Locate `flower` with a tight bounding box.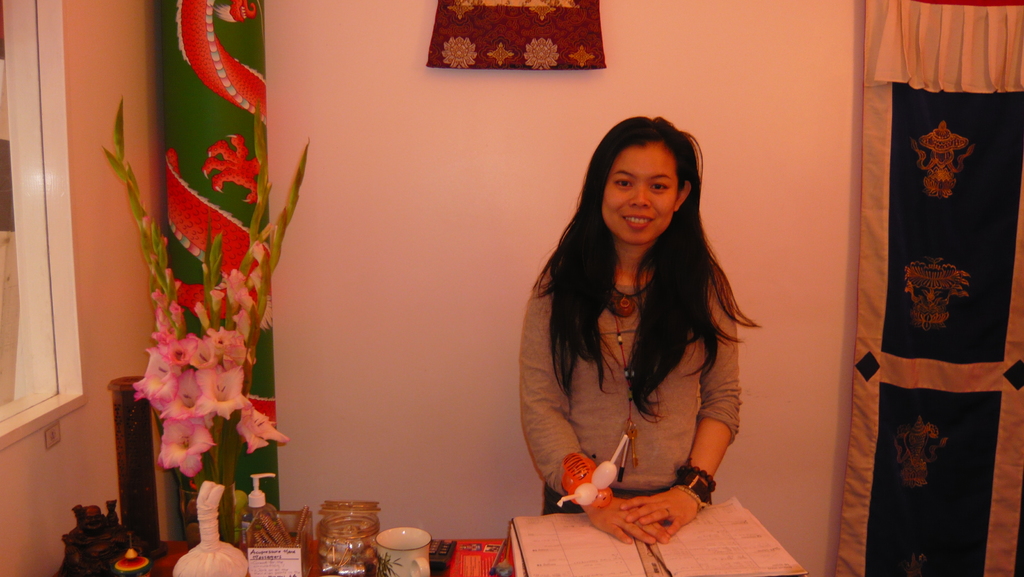
{"x1": 134, "y1": 350, "x2": 182, "y2": 402}.
